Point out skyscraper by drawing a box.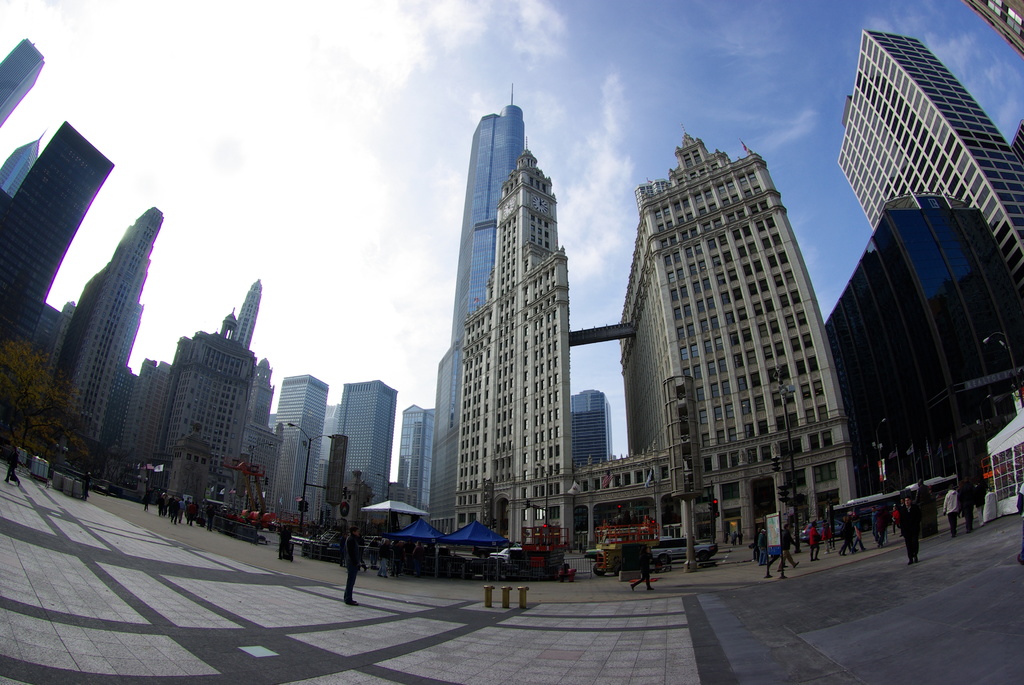
155,333,239,487.
